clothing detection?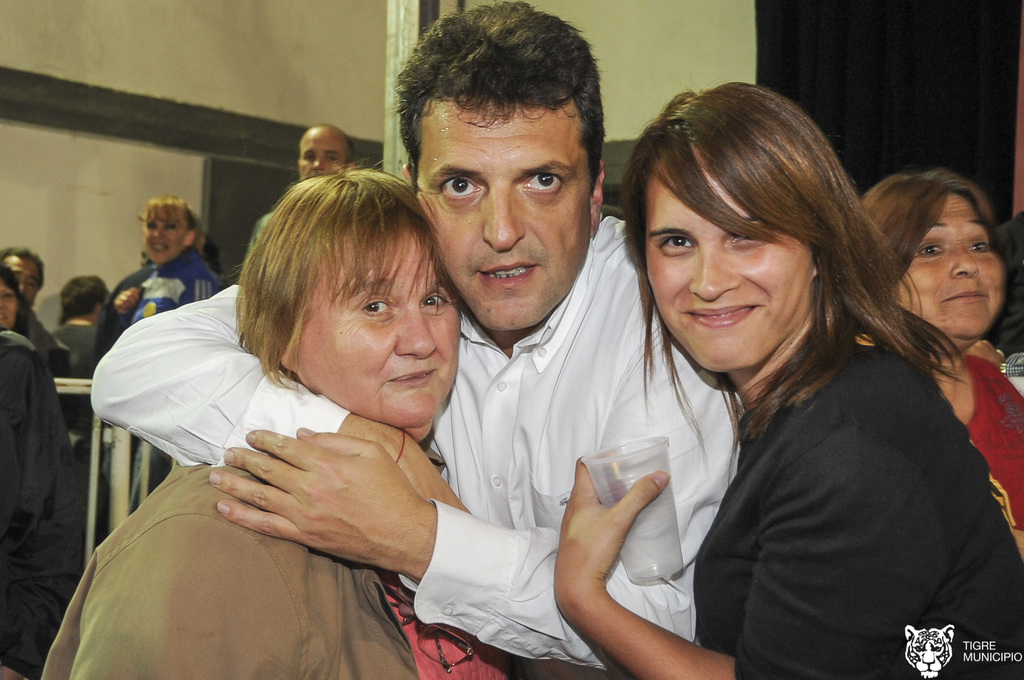
602,254,1011,679
